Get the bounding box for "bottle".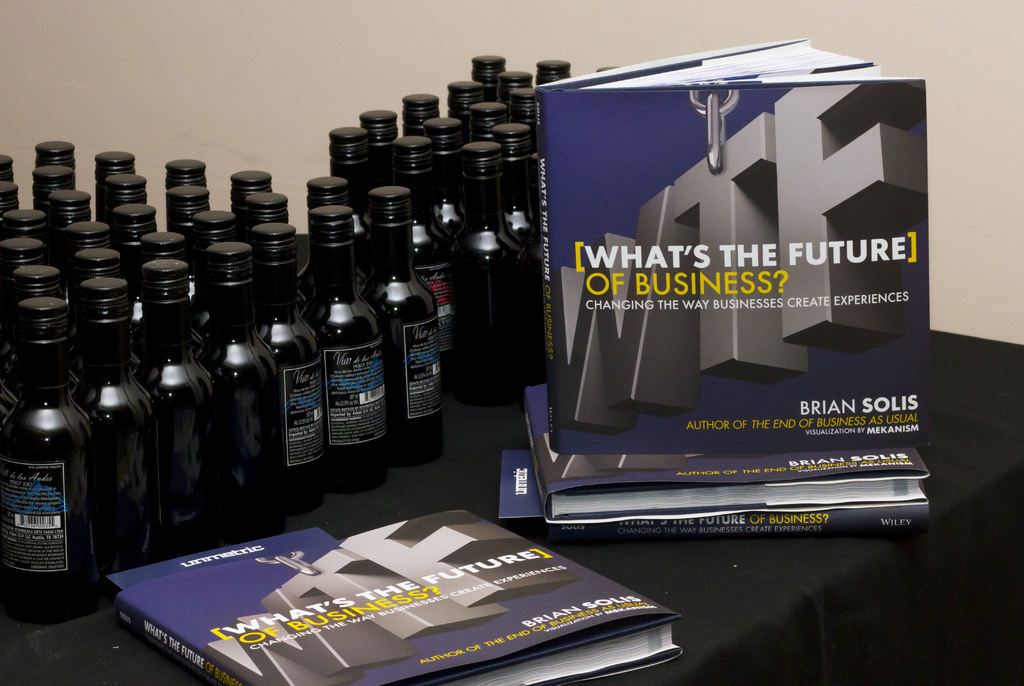
[x1=189, y1=205, x2=242, y2=254].
